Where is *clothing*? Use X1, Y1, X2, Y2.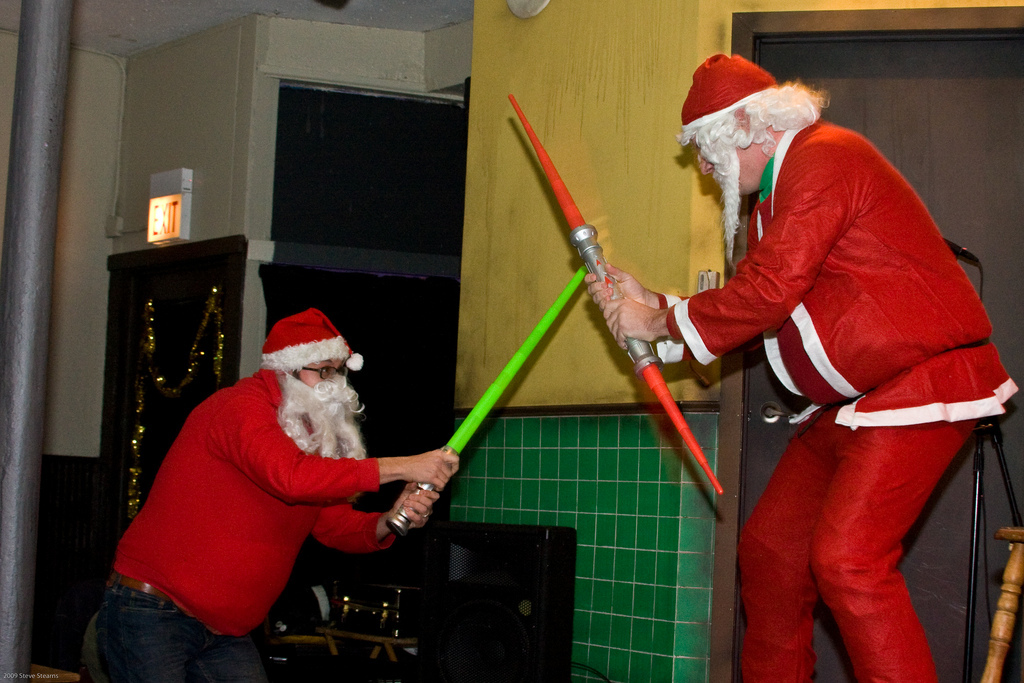
81, 367, 372, 682.
